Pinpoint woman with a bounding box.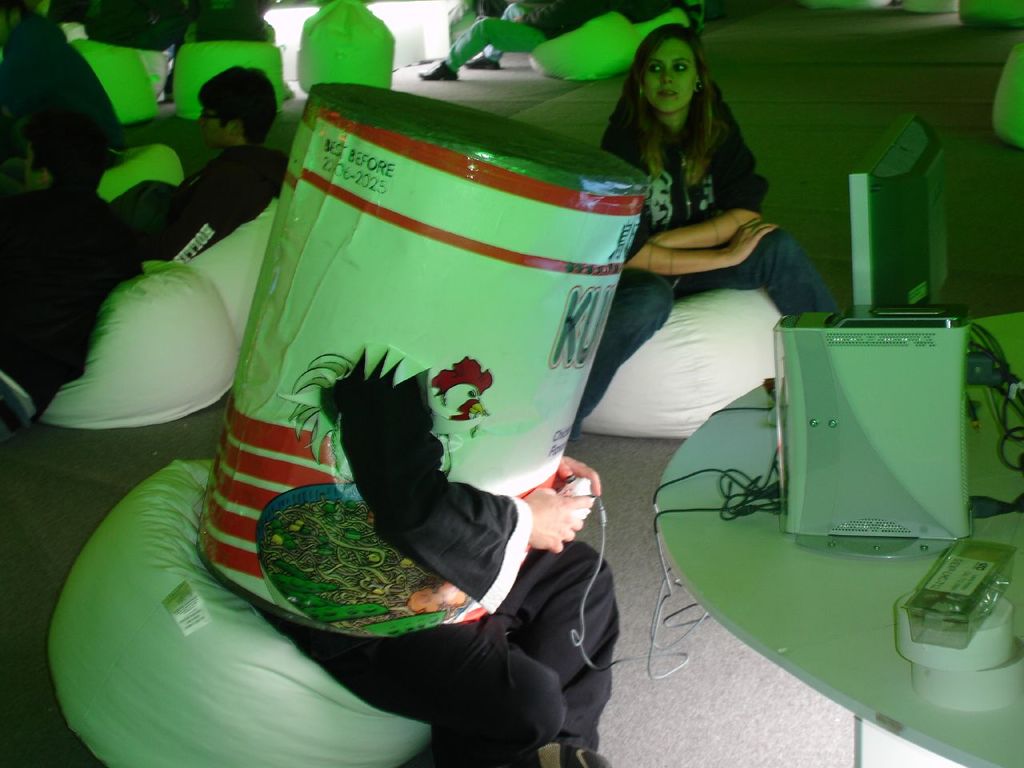
{"x1": 574, "y1": 30, "x2": 824, "y2": 506}.
